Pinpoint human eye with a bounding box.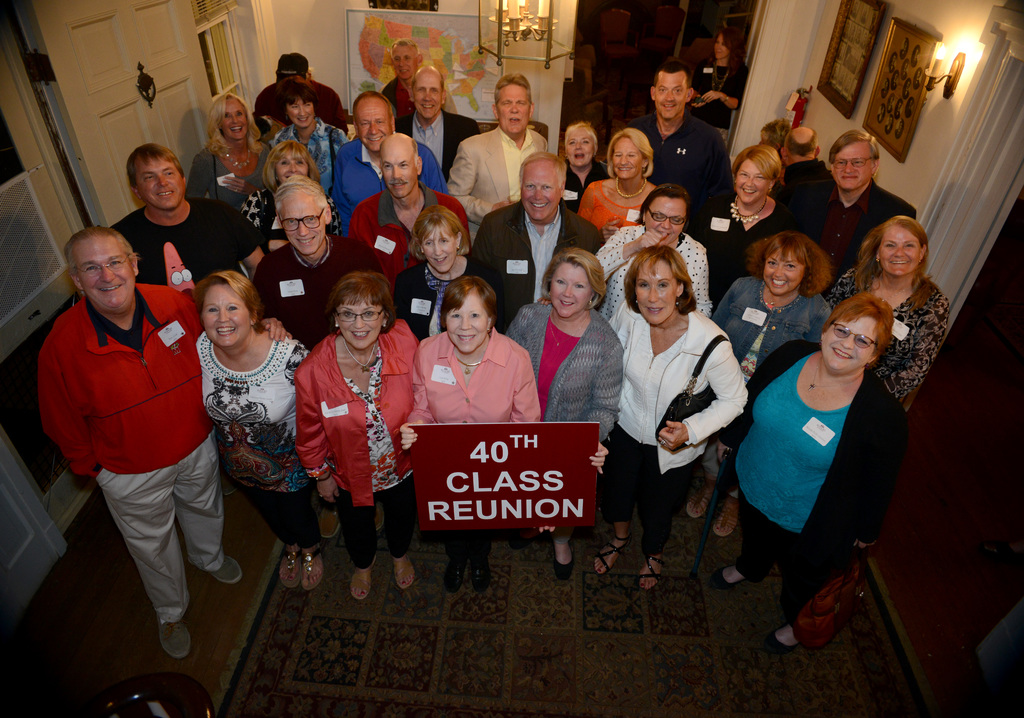
835 327 847 336.
